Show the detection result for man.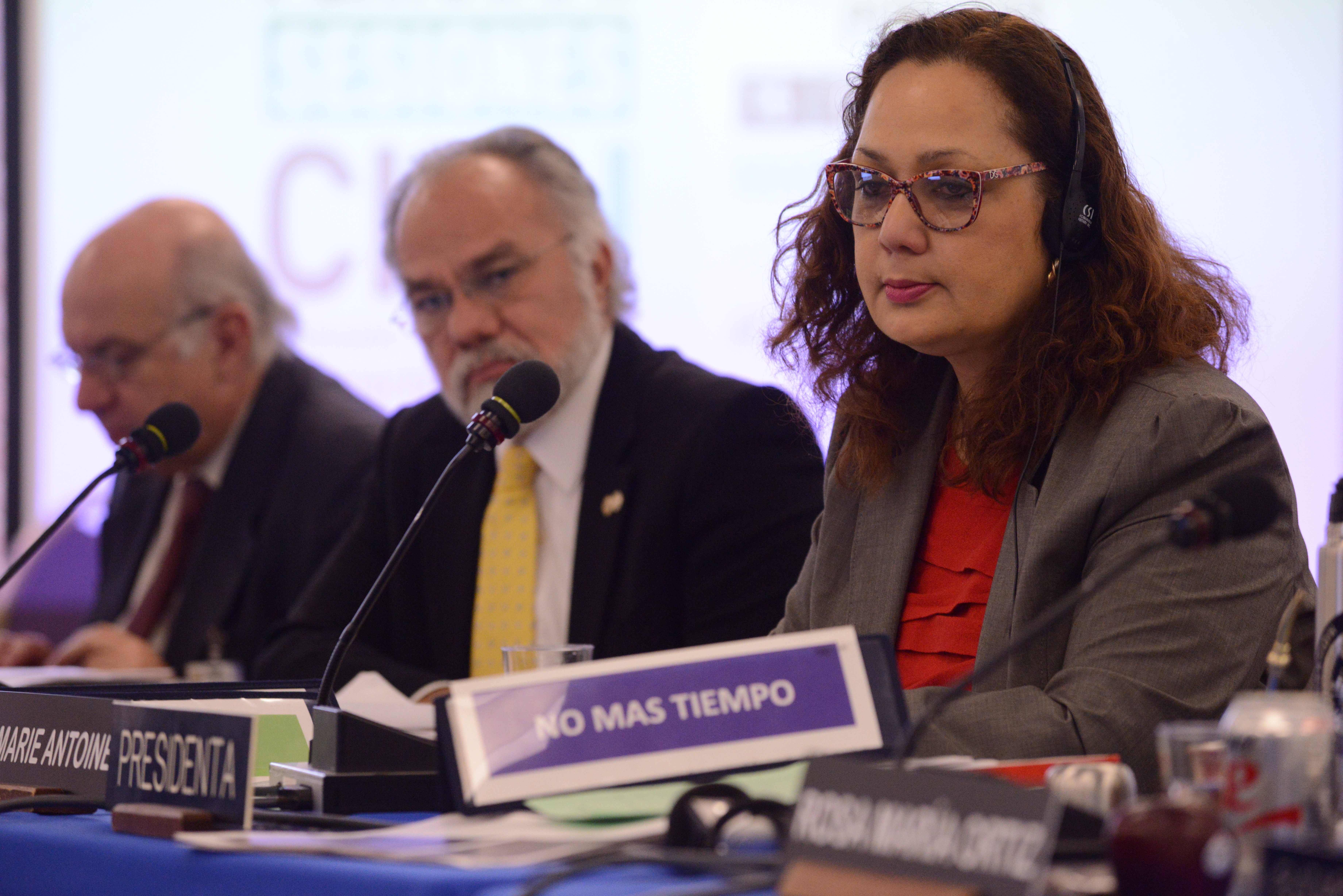
<box>42,22,152,127</box>.
